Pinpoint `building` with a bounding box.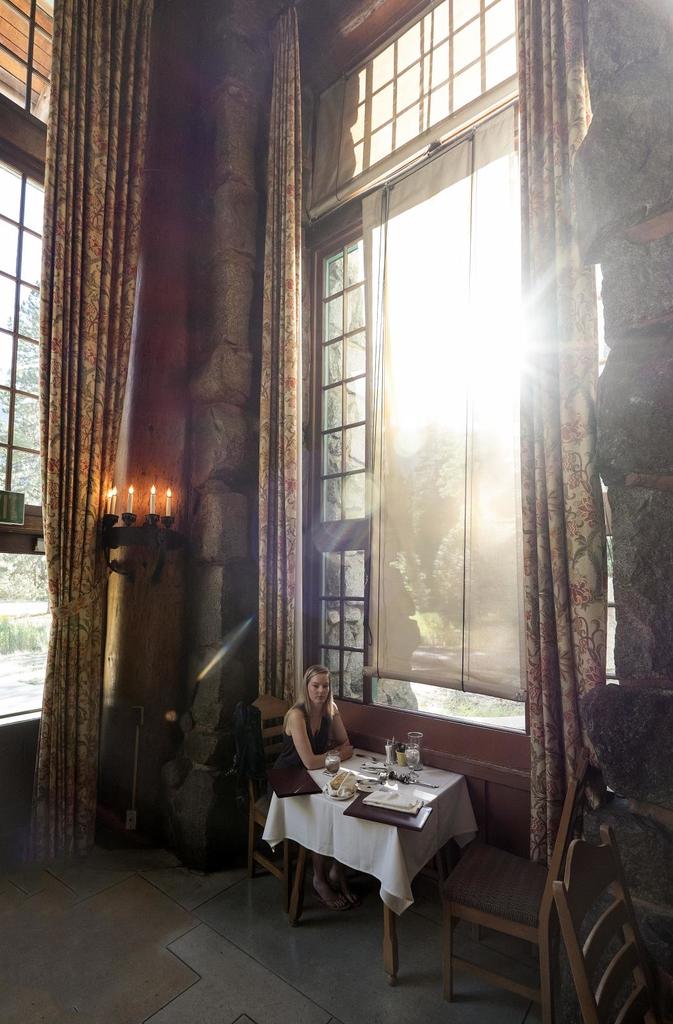
0 3 672 1023.
